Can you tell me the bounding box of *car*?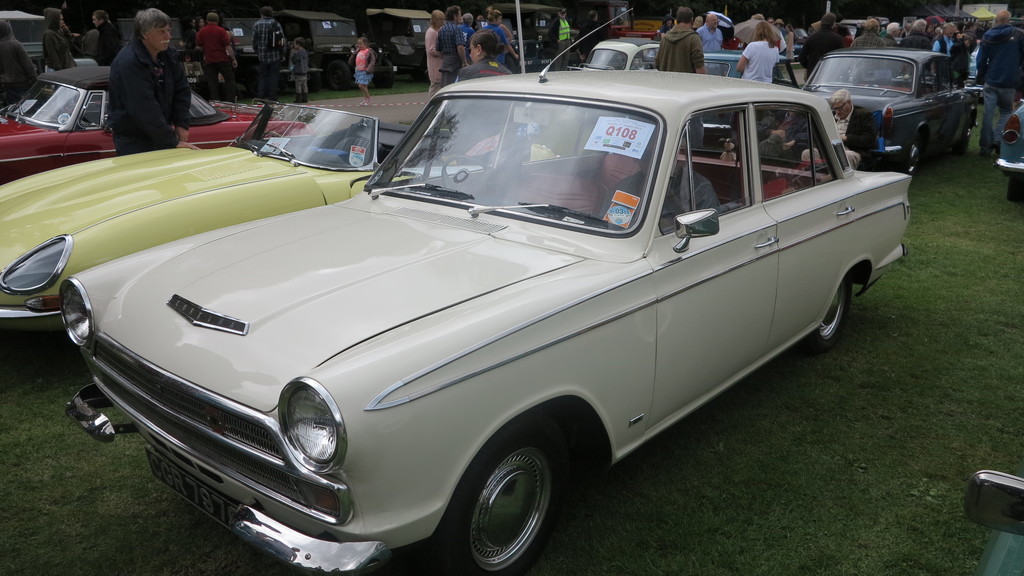
(0,73,301,183).
